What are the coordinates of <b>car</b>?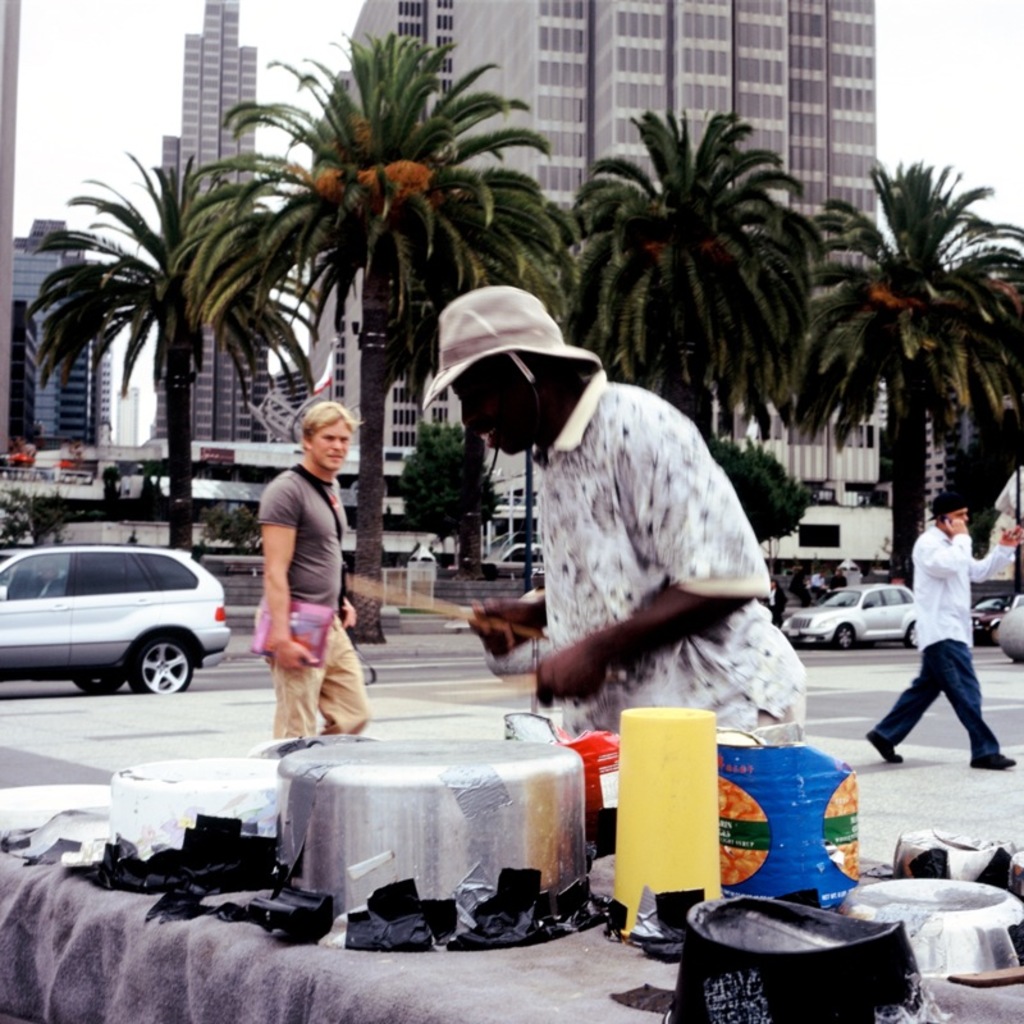
970/590/1023/644.
